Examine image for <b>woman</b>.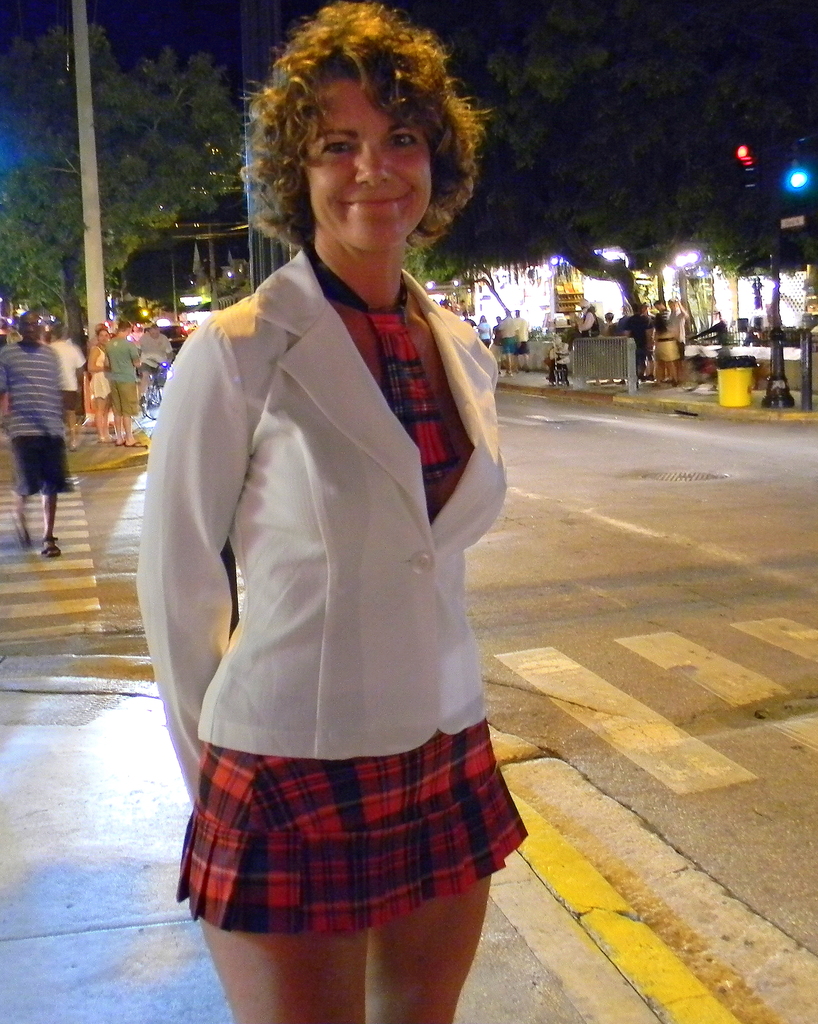
Examination result: {"x1": 477, "y1": 316, "x2": 490, "y2": 355}.
